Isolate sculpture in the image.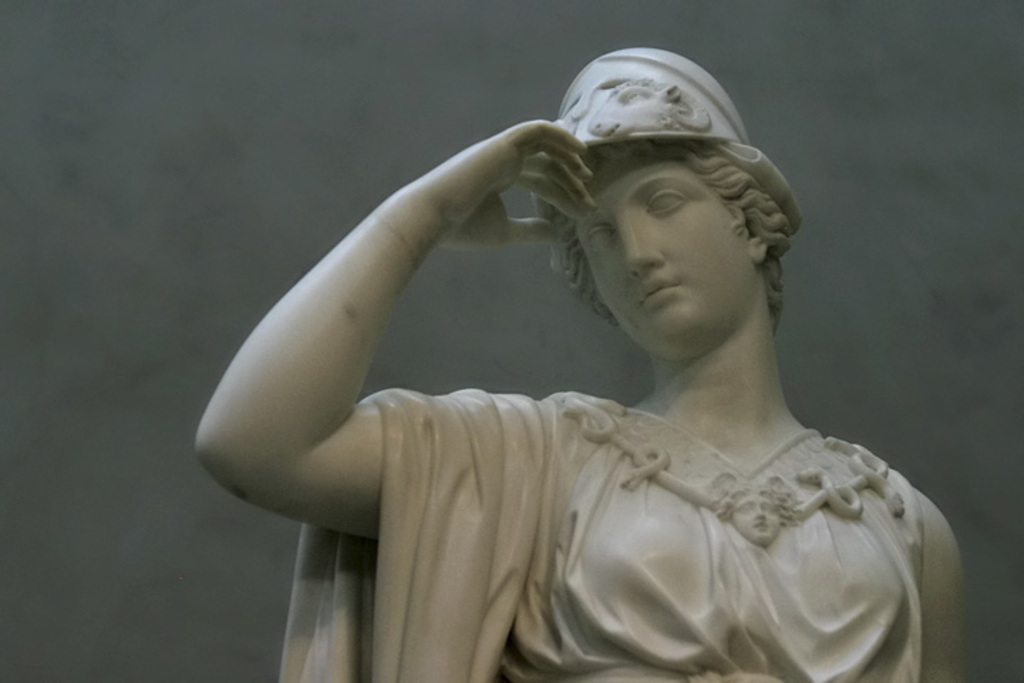
Isolated region: detection(189, 28, 970, 682).
